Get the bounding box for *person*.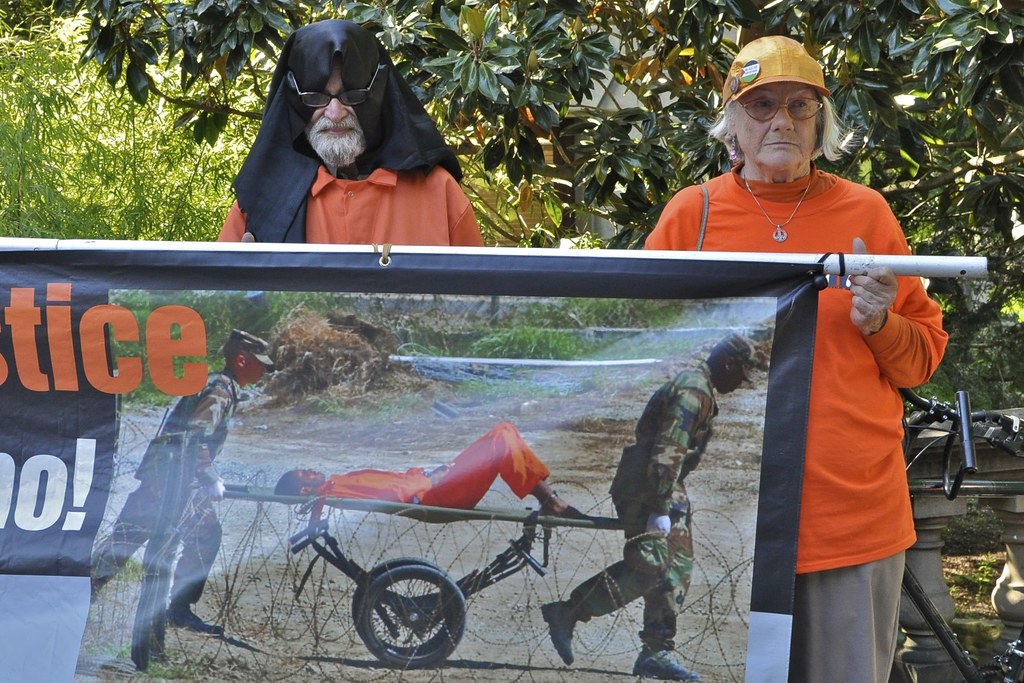
<bbox>89, 329, 271, 635</bbox>.
